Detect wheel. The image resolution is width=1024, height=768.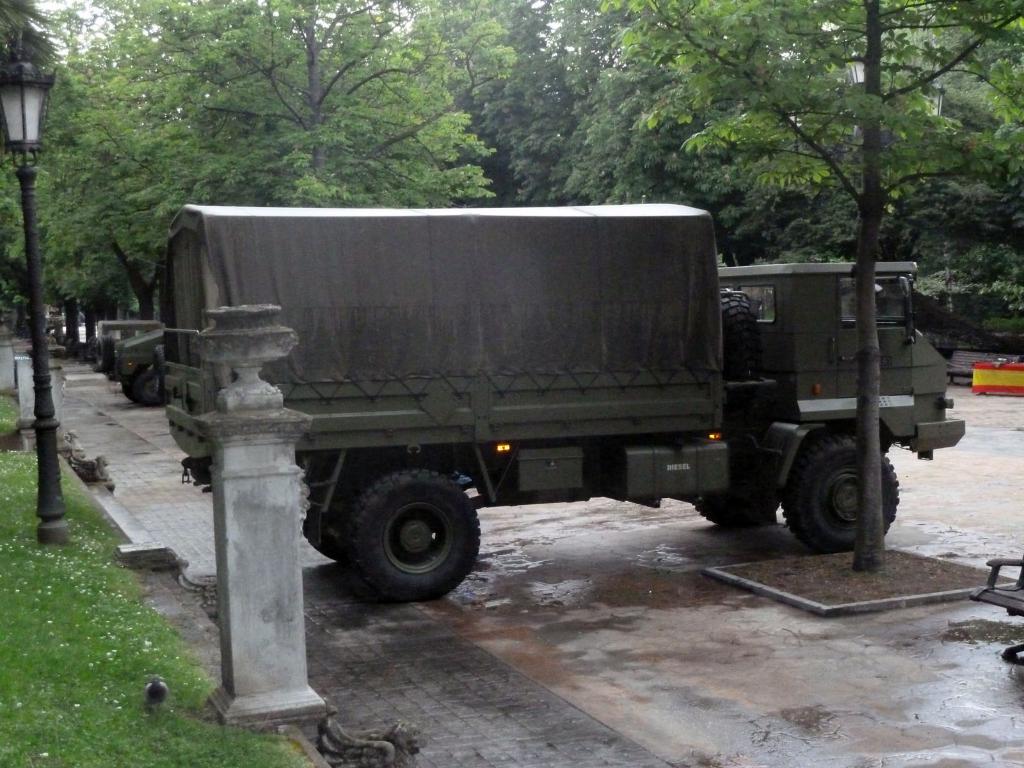
box=[779, 433, 899, 552].
